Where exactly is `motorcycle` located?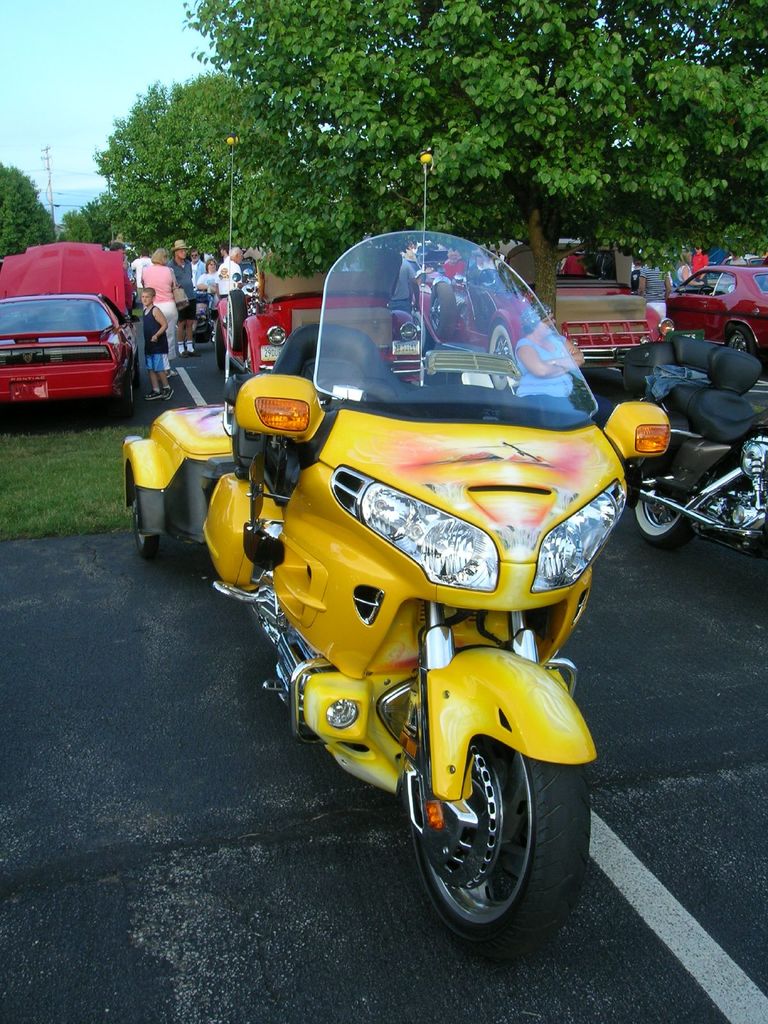
Its bounding box is region(615, 340, 764, 559).
